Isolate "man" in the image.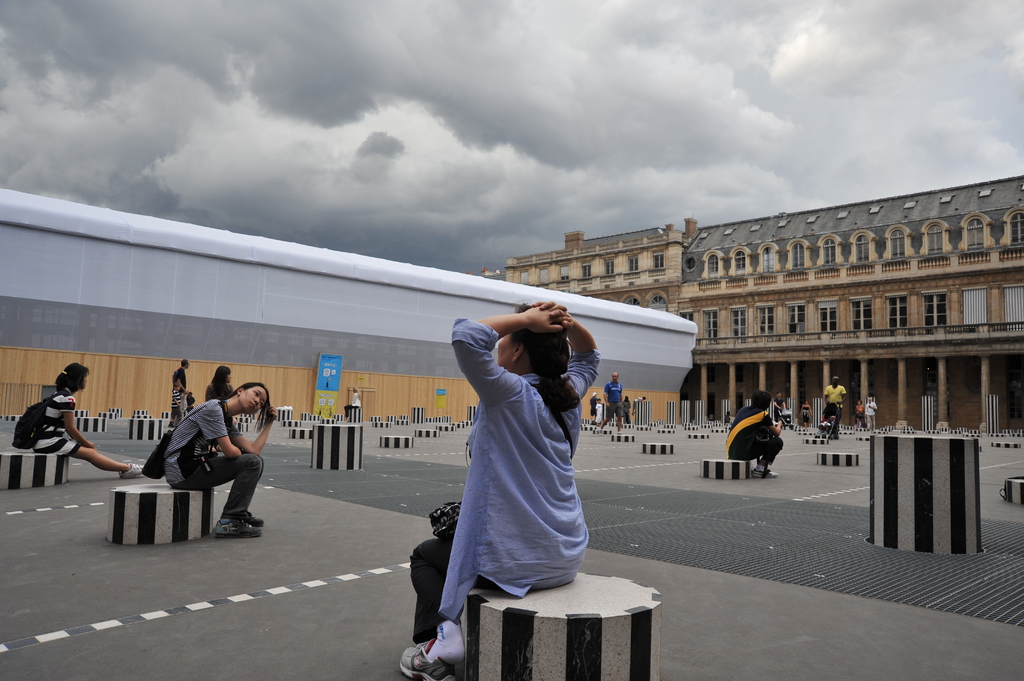
Isolated region: l=826, t=374, r=846, b=439.
